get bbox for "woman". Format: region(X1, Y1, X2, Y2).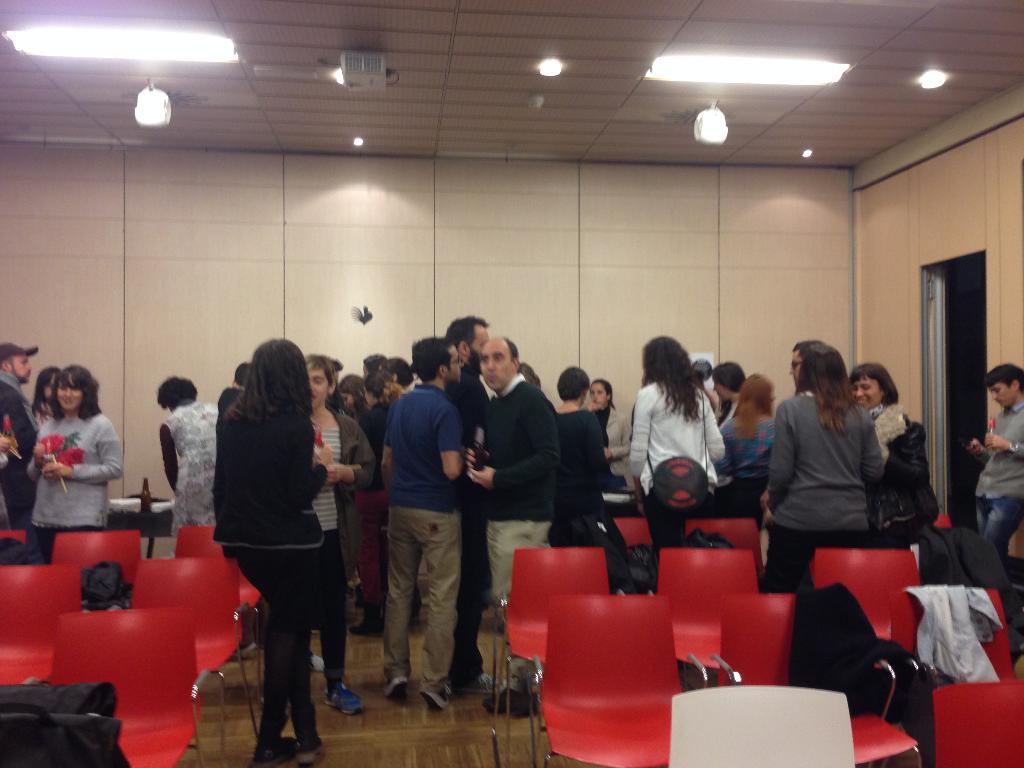
region(583, 377, 629, 490).
